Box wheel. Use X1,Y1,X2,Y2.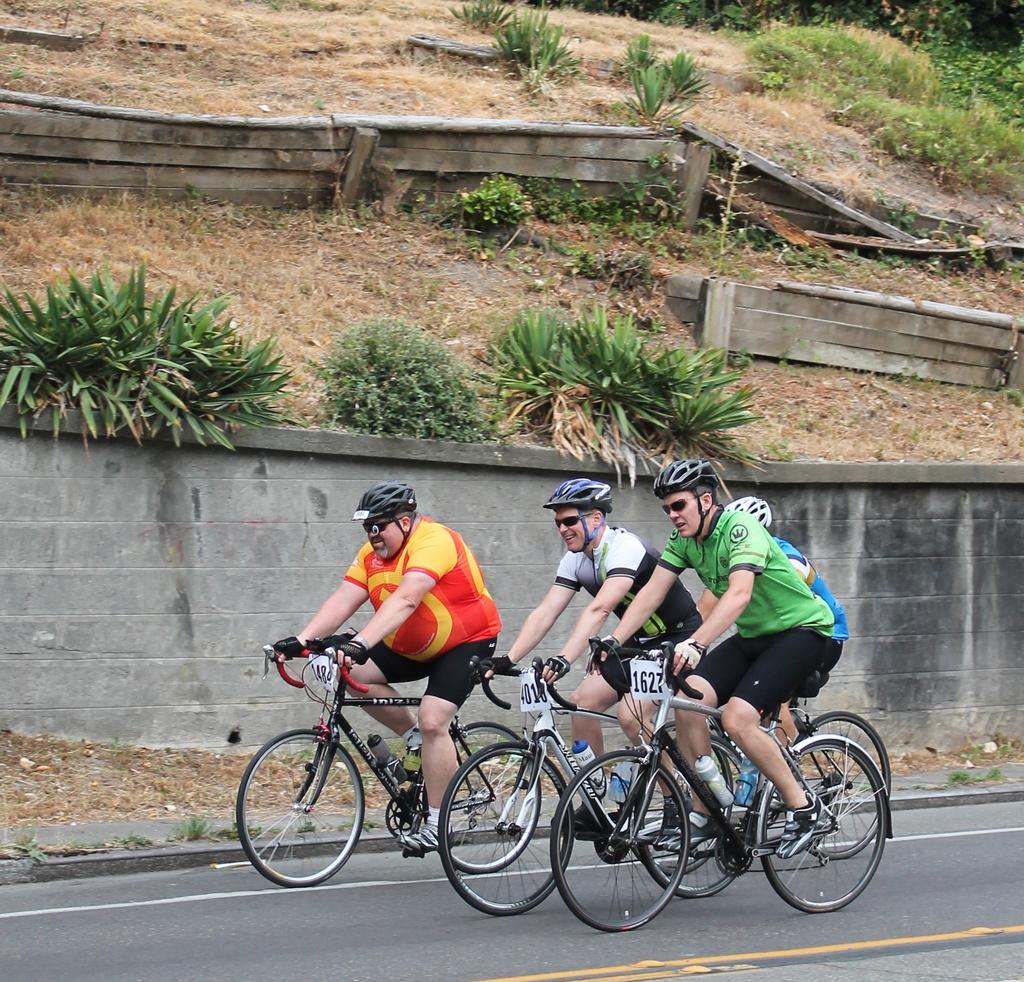
549,753,690,929.
